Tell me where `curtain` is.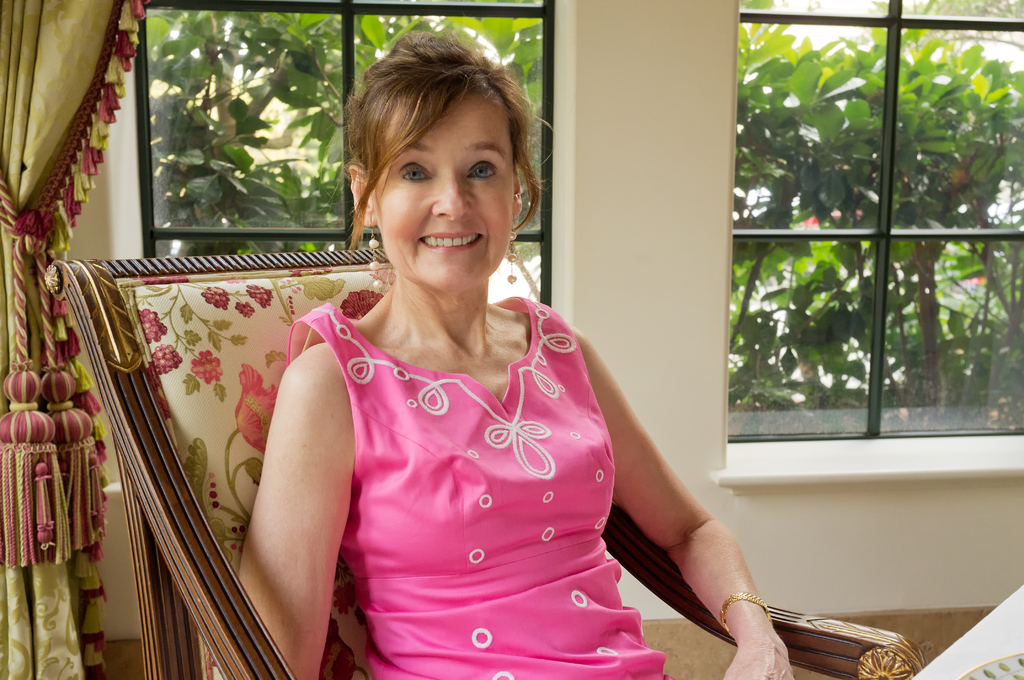
`curtain` is at (0,0,134,679).
